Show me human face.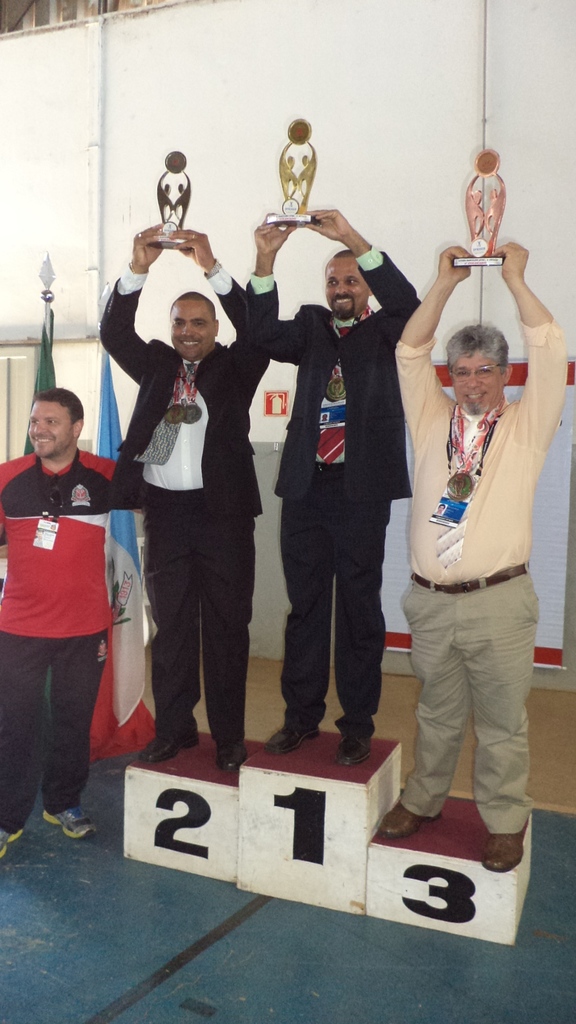
human face is here: BBox(457, 352, 500, 413).
